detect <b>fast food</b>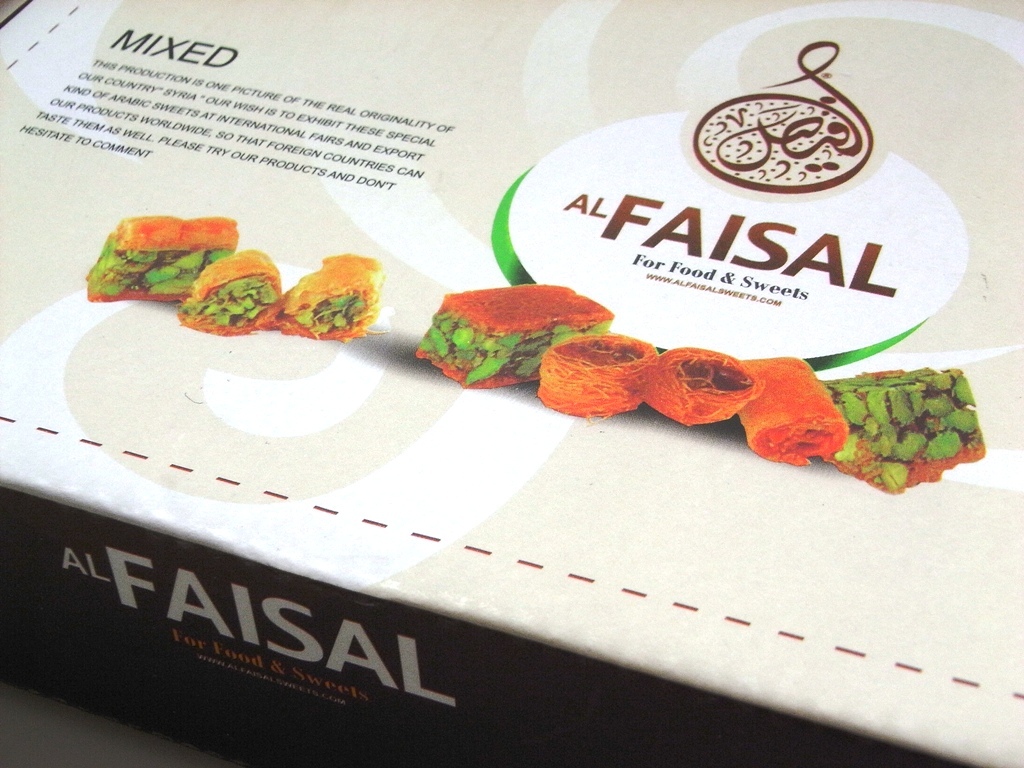
{"left": 633, "top": 336, "right": 757, "bottom": 426}
